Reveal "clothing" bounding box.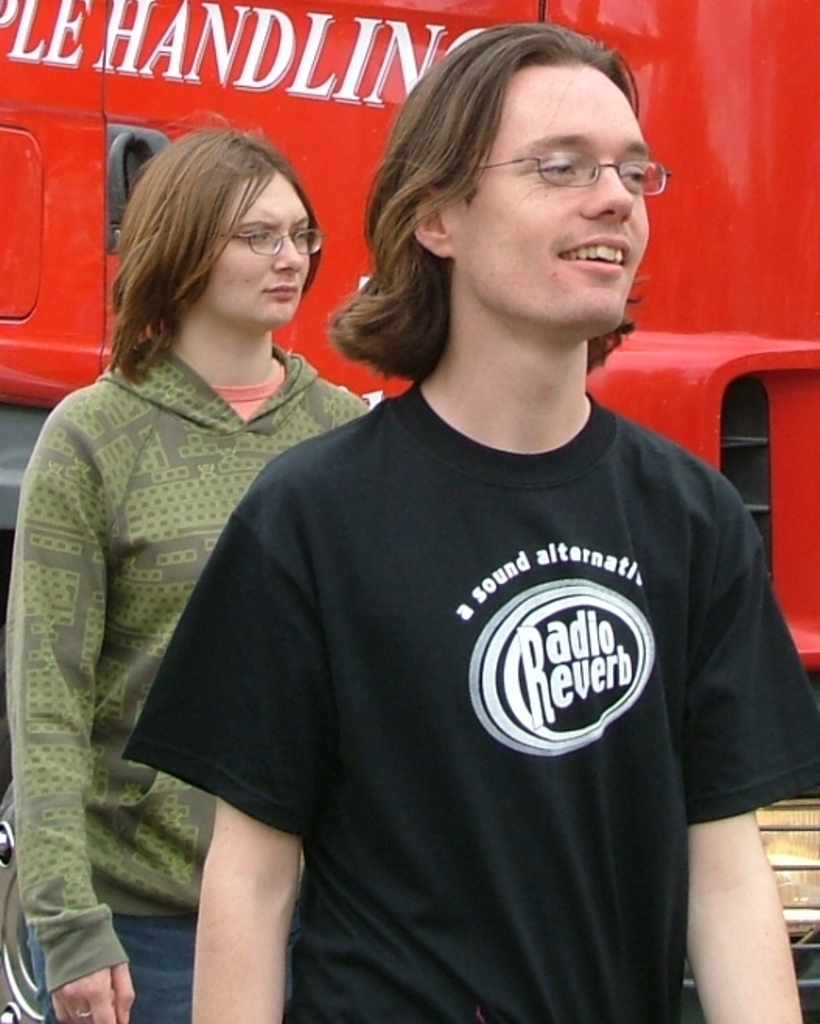
Revealed: rect(0, 344, 405, 1022).
